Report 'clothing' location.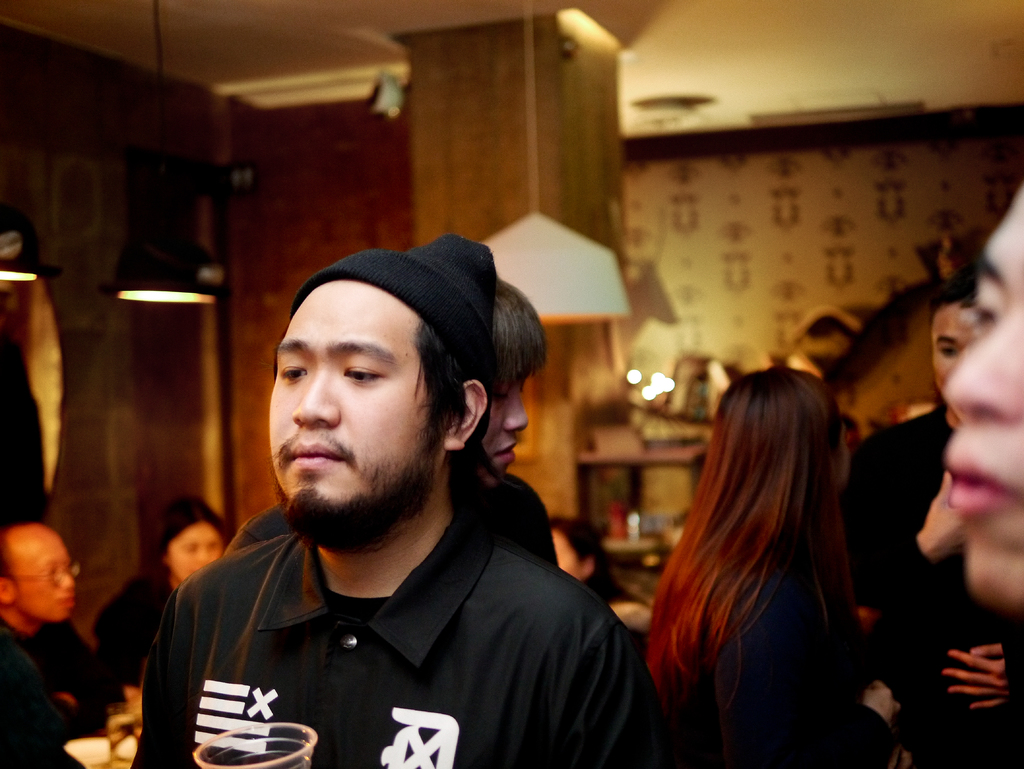
Report: <box>662,555,897,768</box>.
